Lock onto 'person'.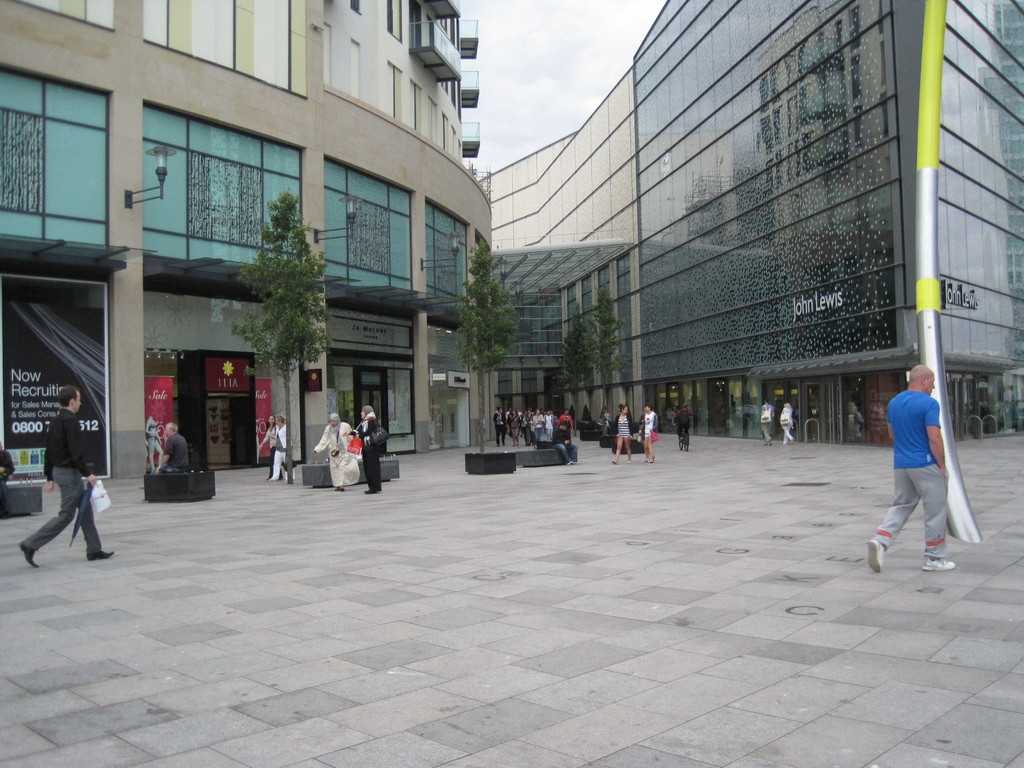
Locked: crop(256, 404, 278, 465).
